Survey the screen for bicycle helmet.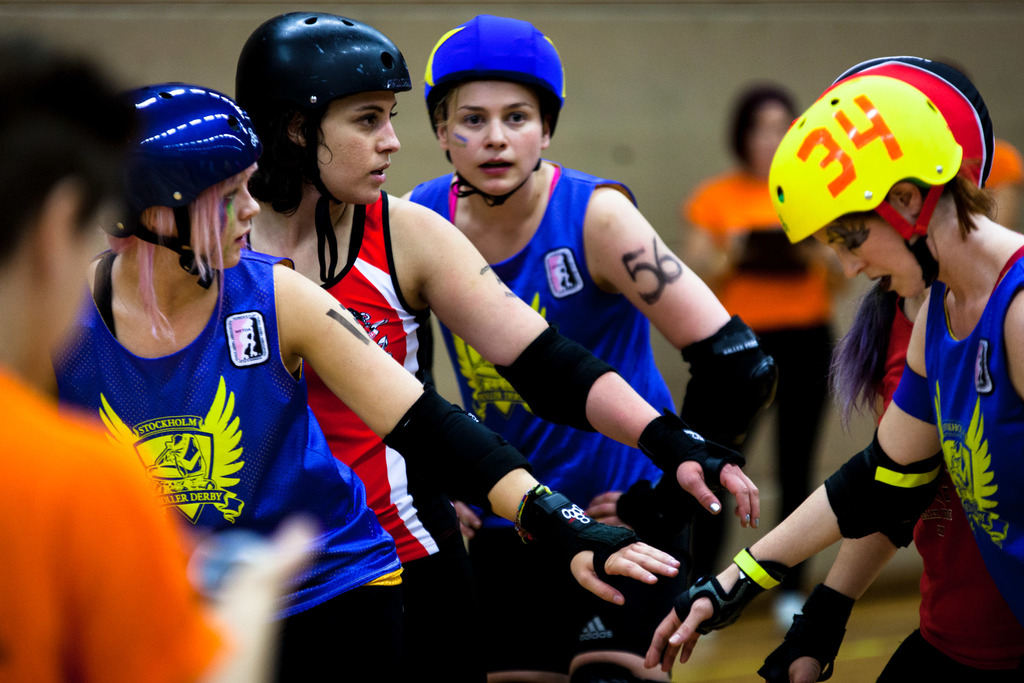
Survey found: x1=92, y1=76, x2=255, y2=235.
